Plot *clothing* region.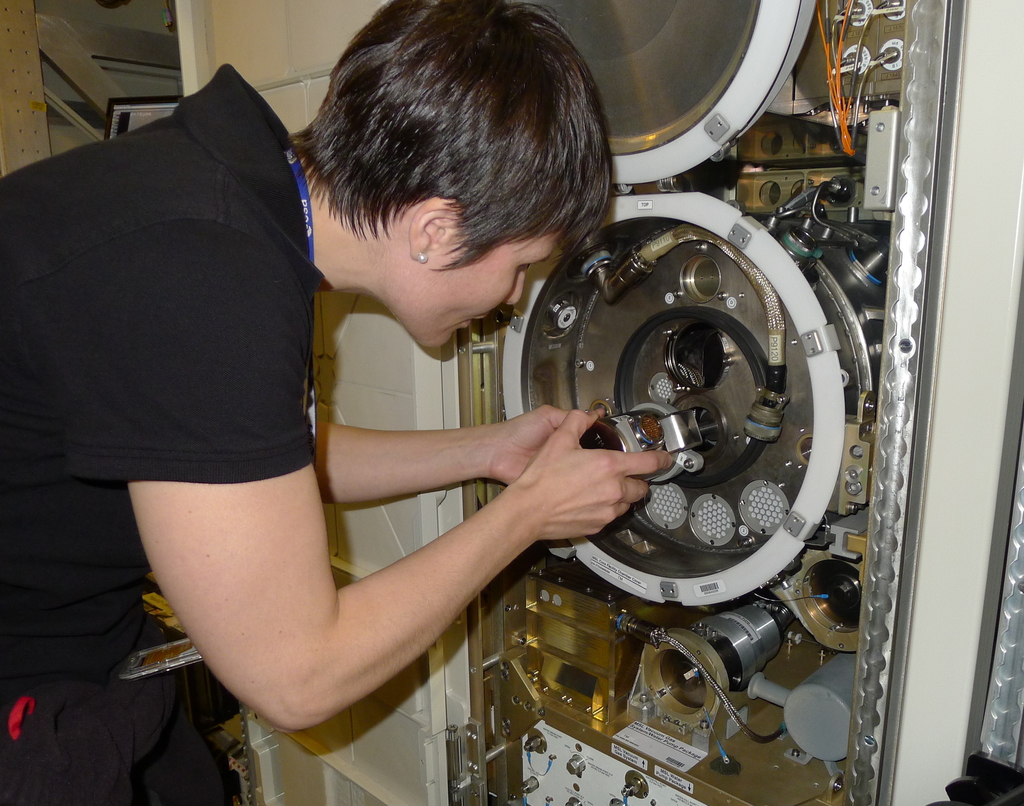
Plotted at box=[0, 63, 365, 805].
